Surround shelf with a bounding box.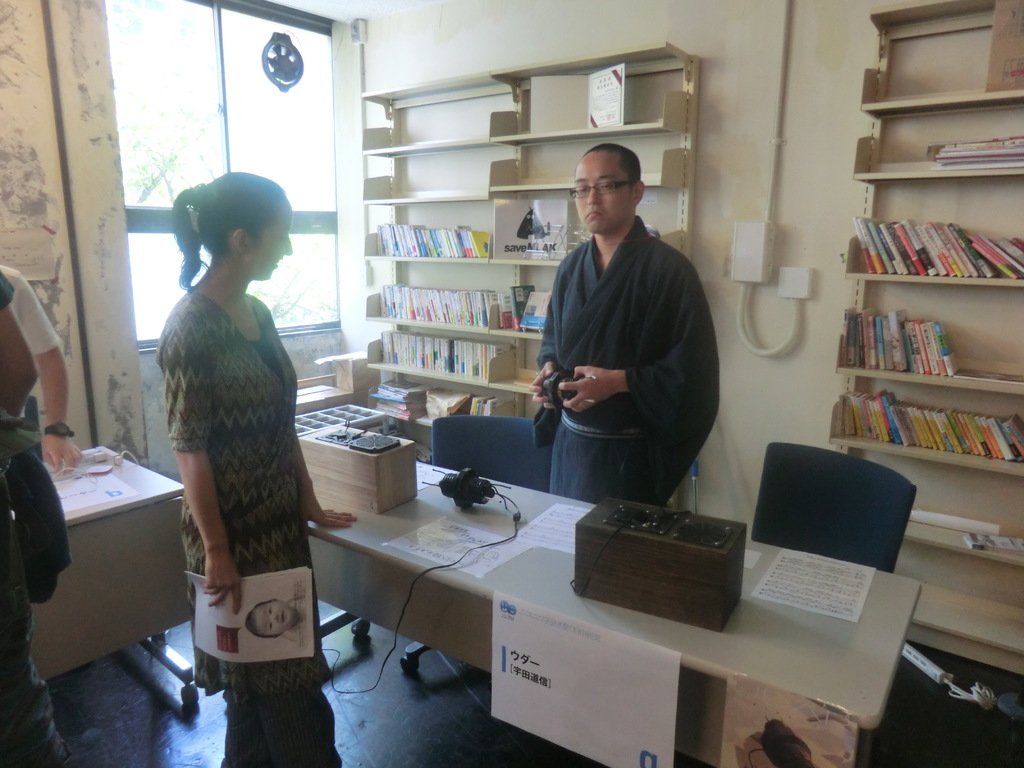
[833,324,1023,398].
